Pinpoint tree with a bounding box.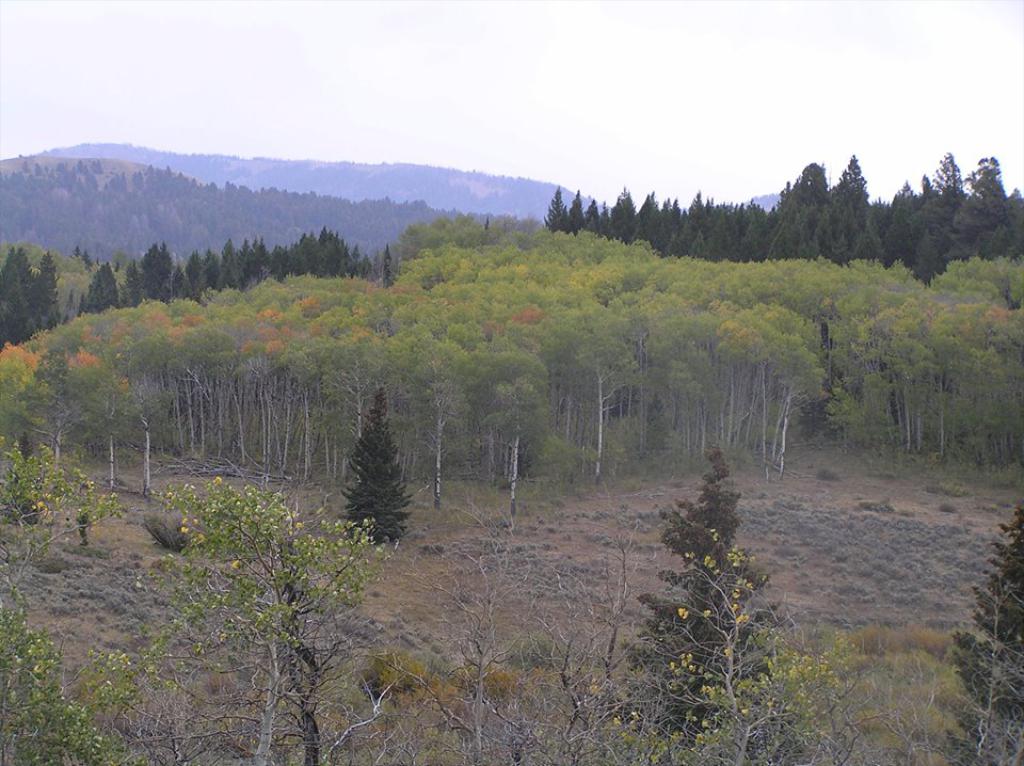
(x1=943, y1=495, x2=1023, y2=721).
